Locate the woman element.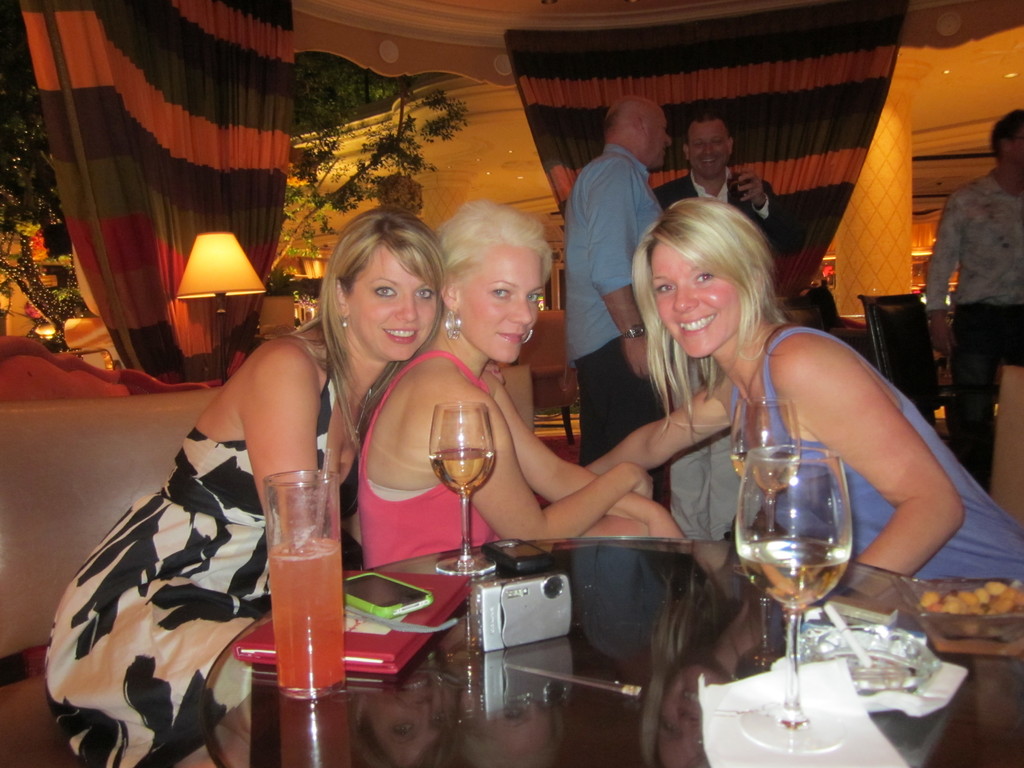
Element bbox: [x1=630, y1=196, x2=1023, y2=575].
